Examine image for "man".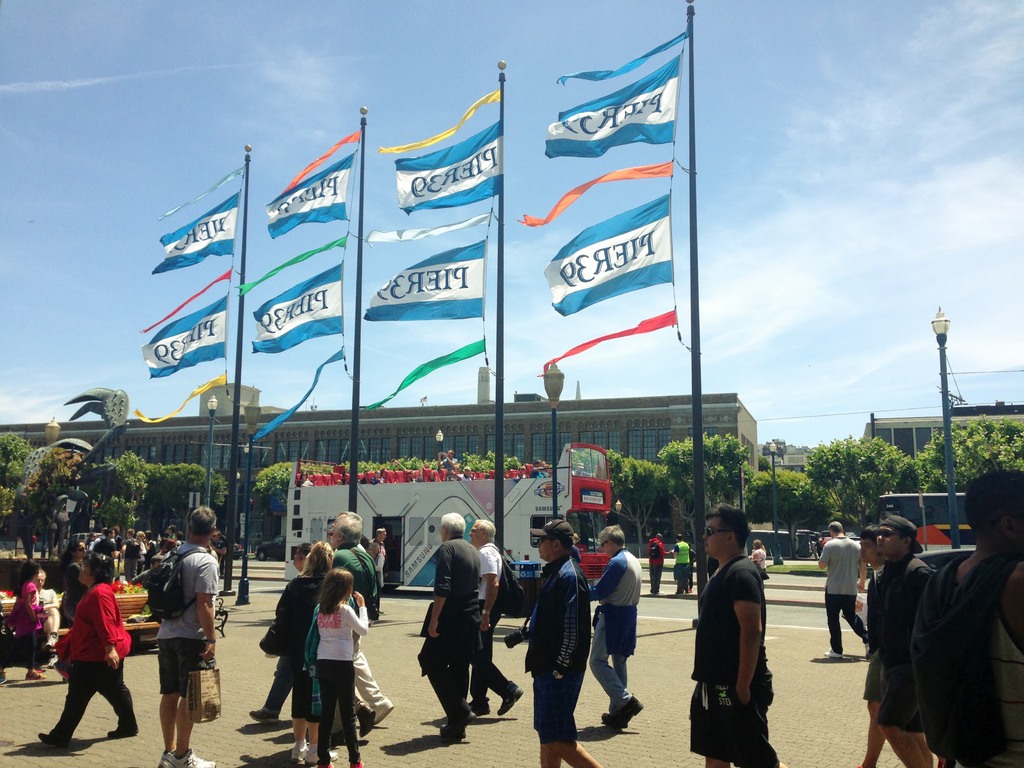
Examination result: (left=881, top=514, right=943, bottom=767).
